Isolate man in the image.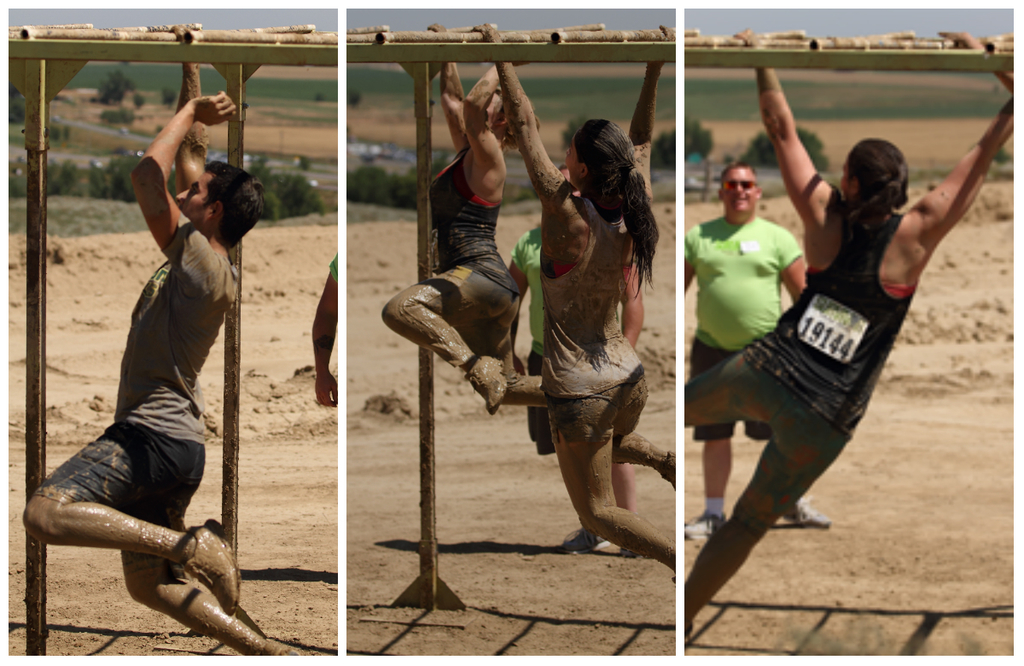
Isolated region: Rect(503, 223, 641, 555).
